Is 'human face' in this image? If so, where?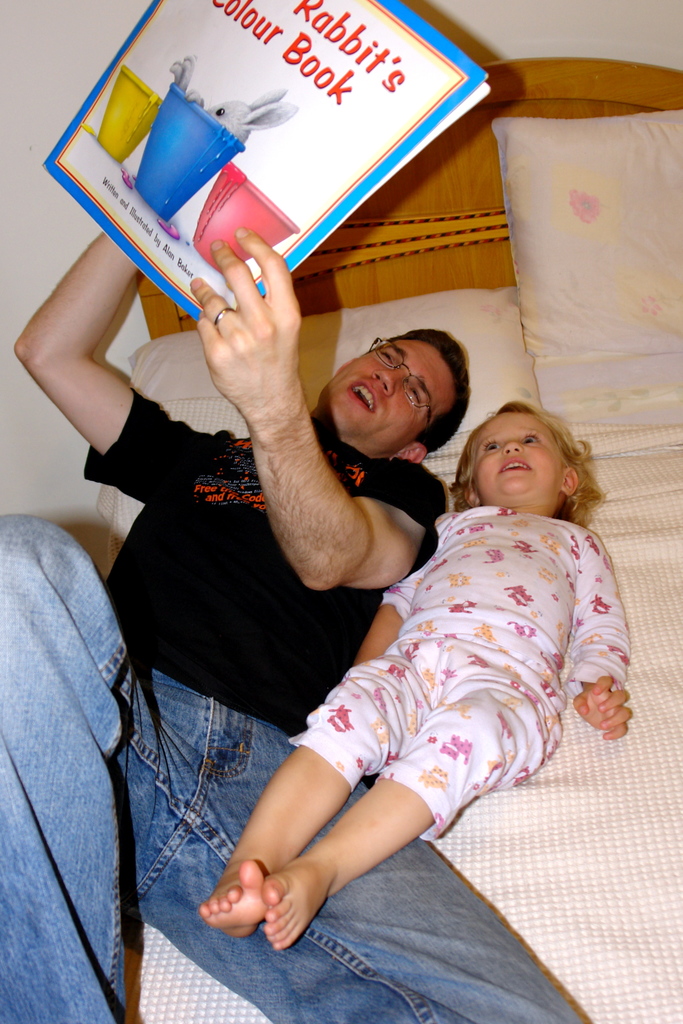
Yes, at bbox=(471, 410, 558, 503).
